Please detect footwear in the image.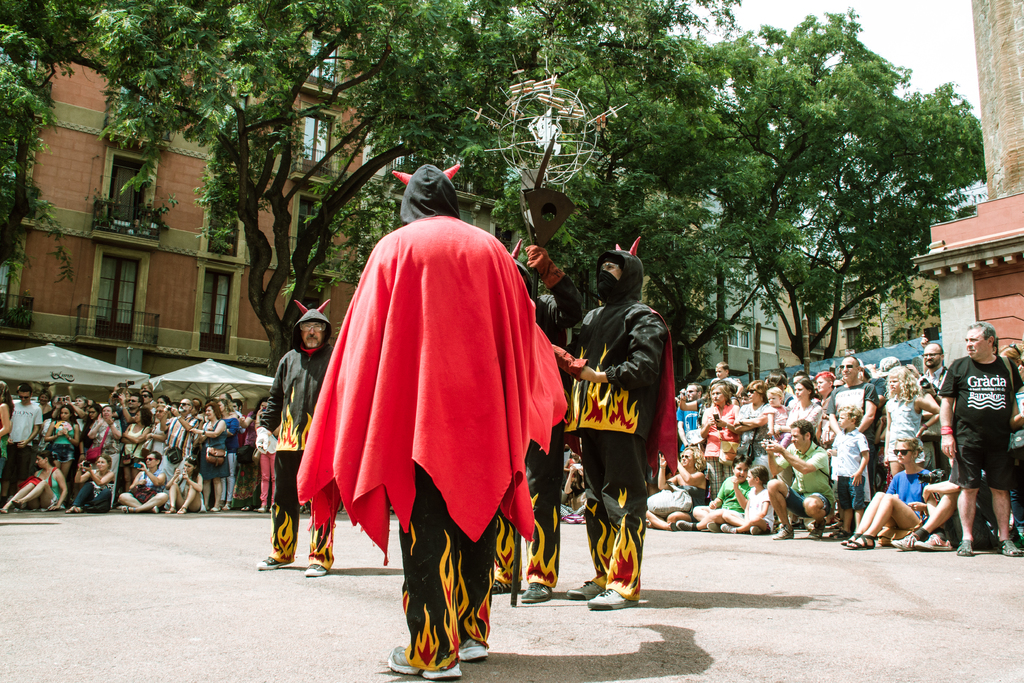
125,506,136,514.
